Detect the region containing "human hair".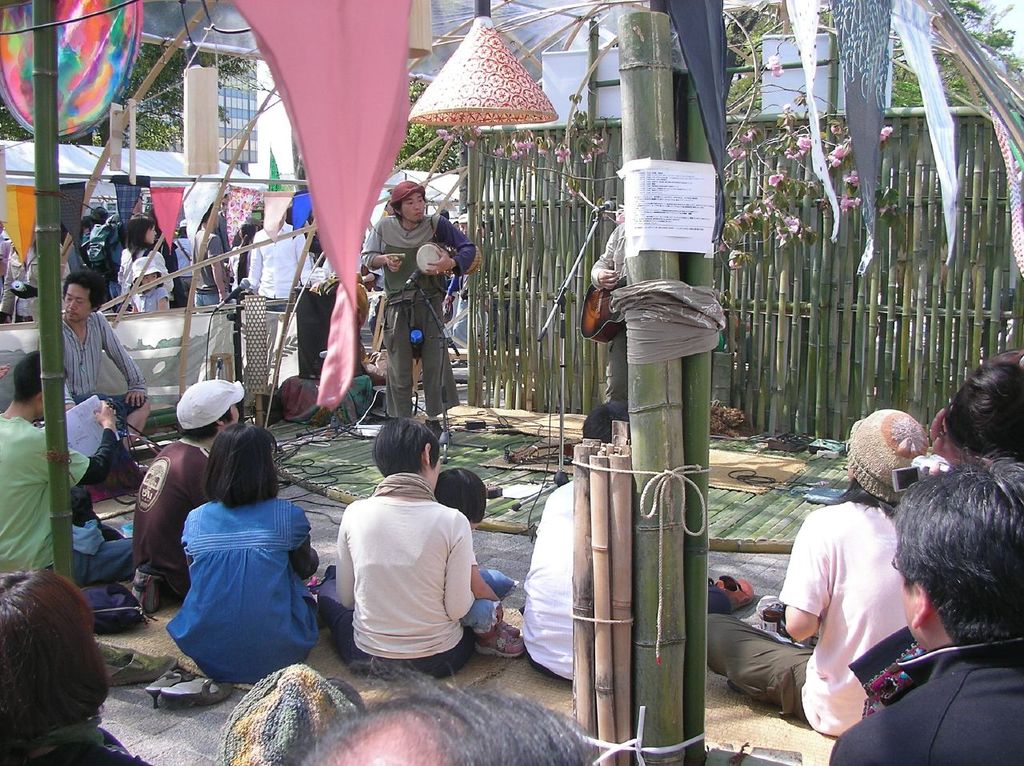
detection(91, 205, 110, 223).
